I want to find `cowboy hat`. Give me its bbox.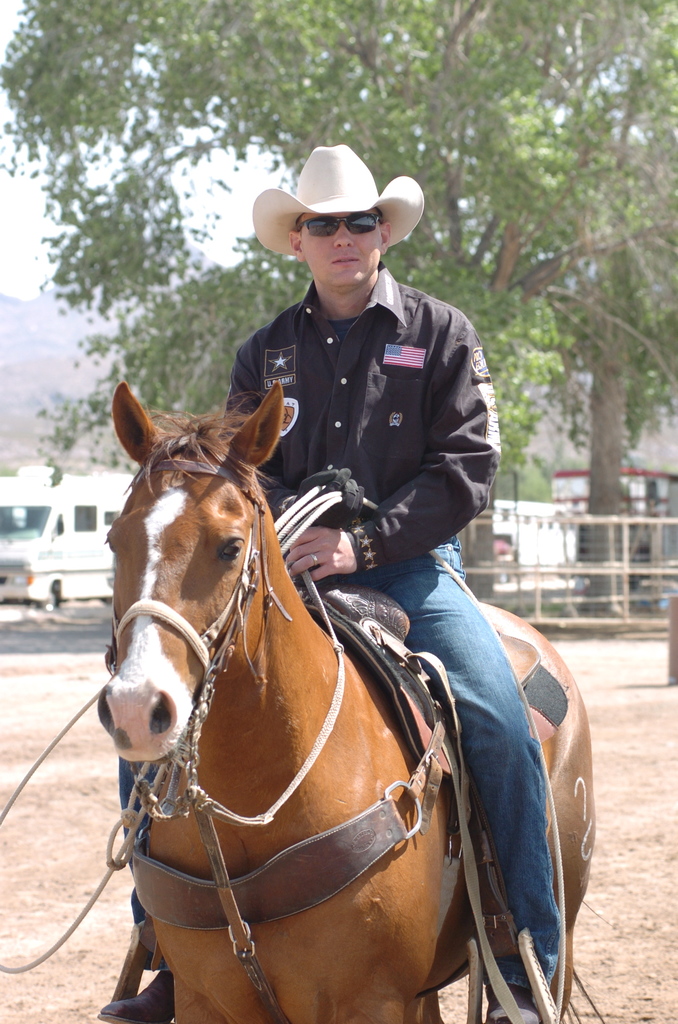
[x1=243, y1=147, x2=426, y2=253].
